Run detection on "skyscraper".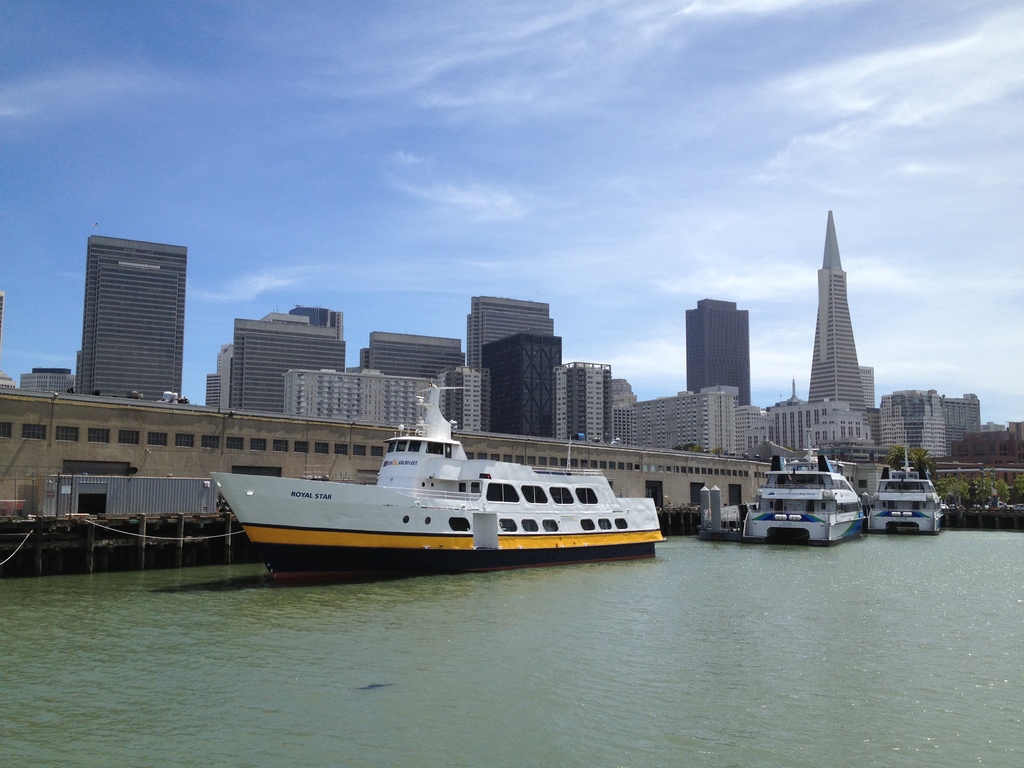
Result: bbox=(365, 375, 440, 441).
